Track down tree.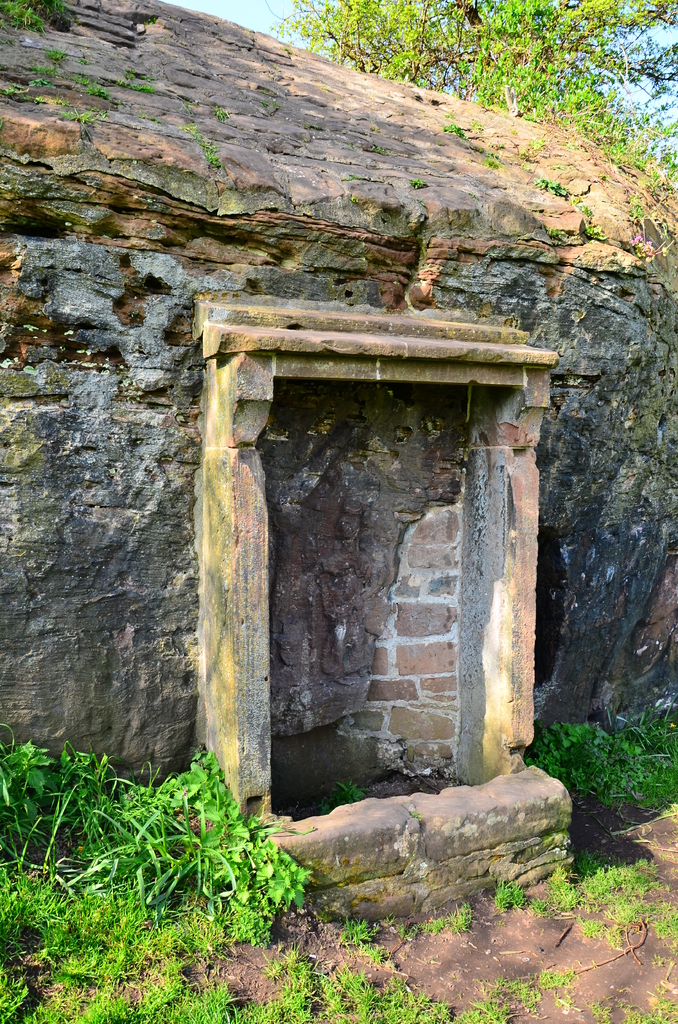
Tracked to x1=252, y1=1, x2=677, y2=189.
